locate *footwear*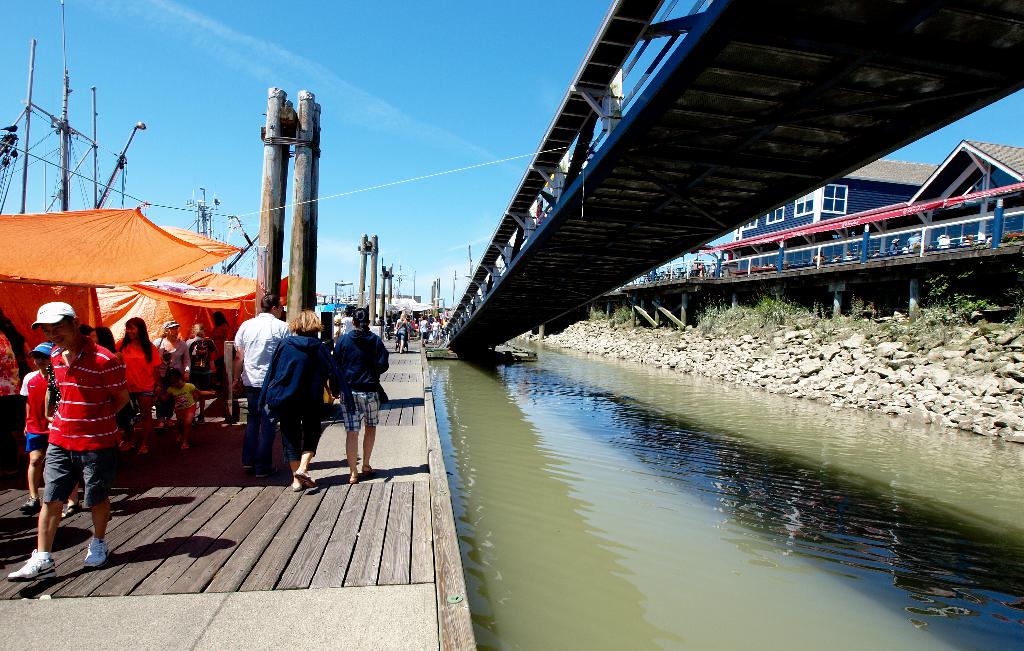
select_region(246, 463, 256, 477)
